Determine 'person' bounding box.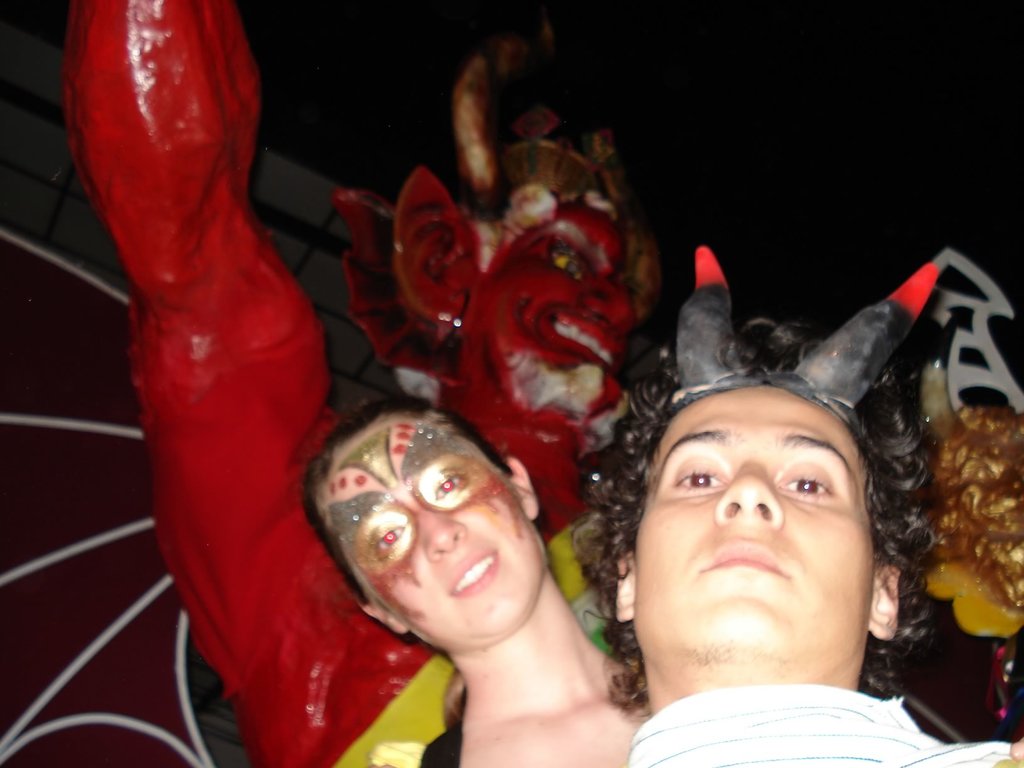
Determined: BBox(572, 244, 1010, 767).
